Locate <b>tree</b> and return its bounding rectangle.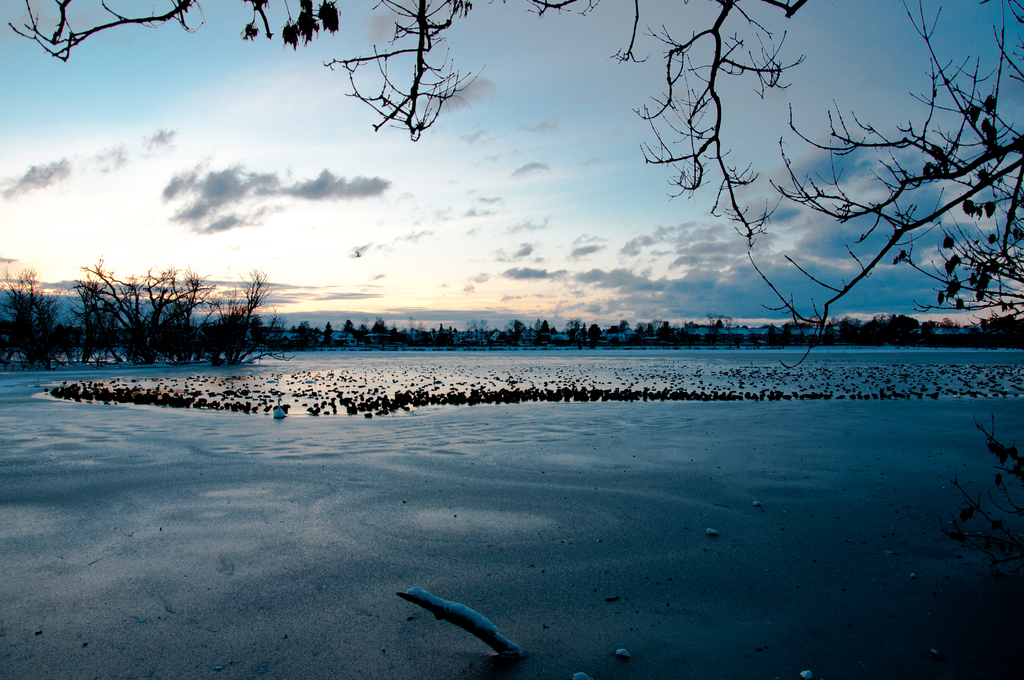
767, 320, 777, 349.
